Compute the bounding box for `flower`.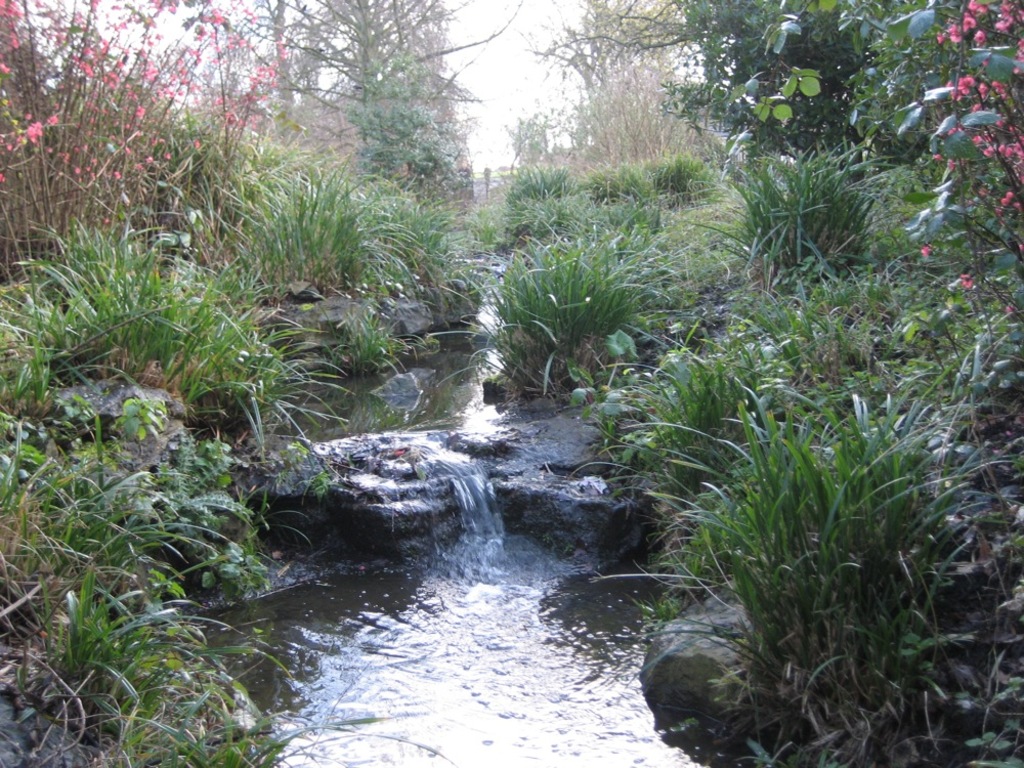
left=1020, top=241, right=1023, bottom=259.
